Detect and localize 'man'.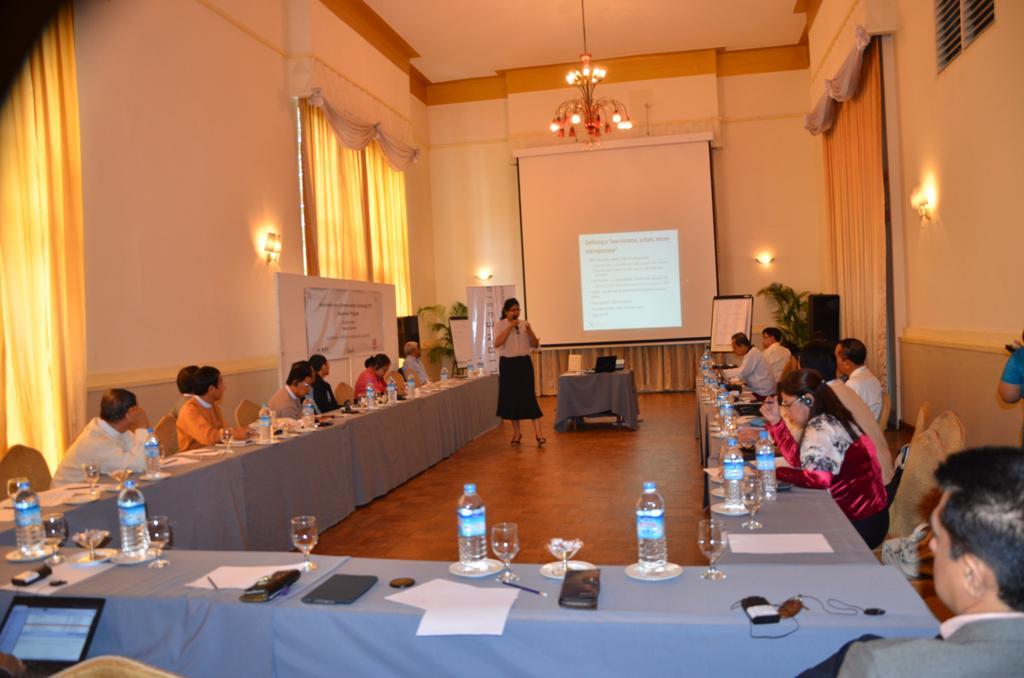
Localized at <box>833,338,887,422</box>.
